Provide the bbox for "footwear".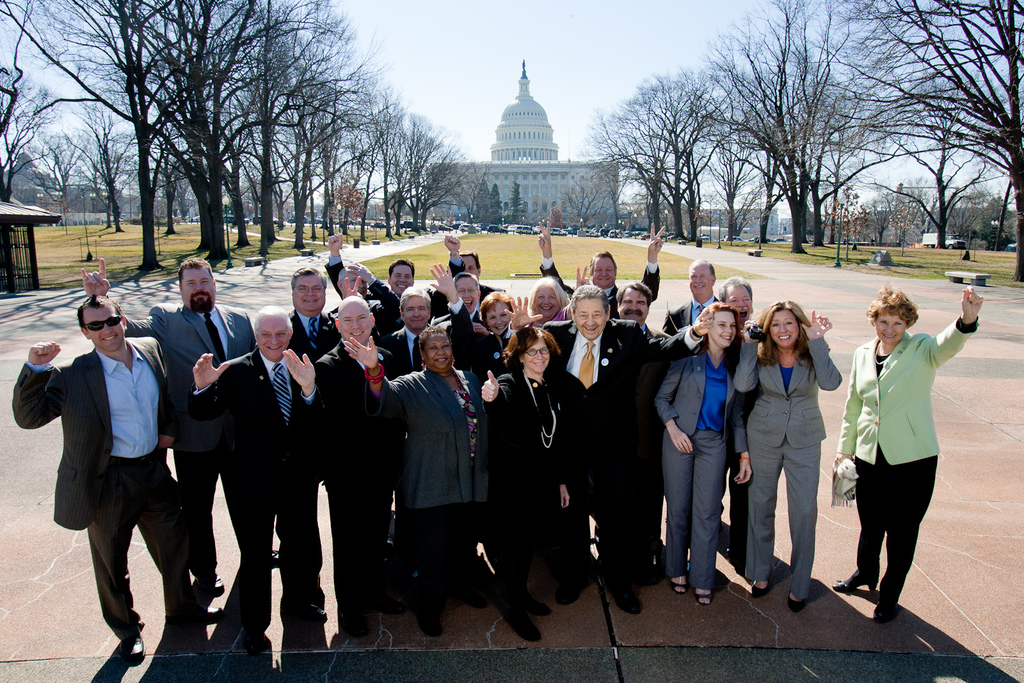
l=195, t=571, r=225, b=596.
